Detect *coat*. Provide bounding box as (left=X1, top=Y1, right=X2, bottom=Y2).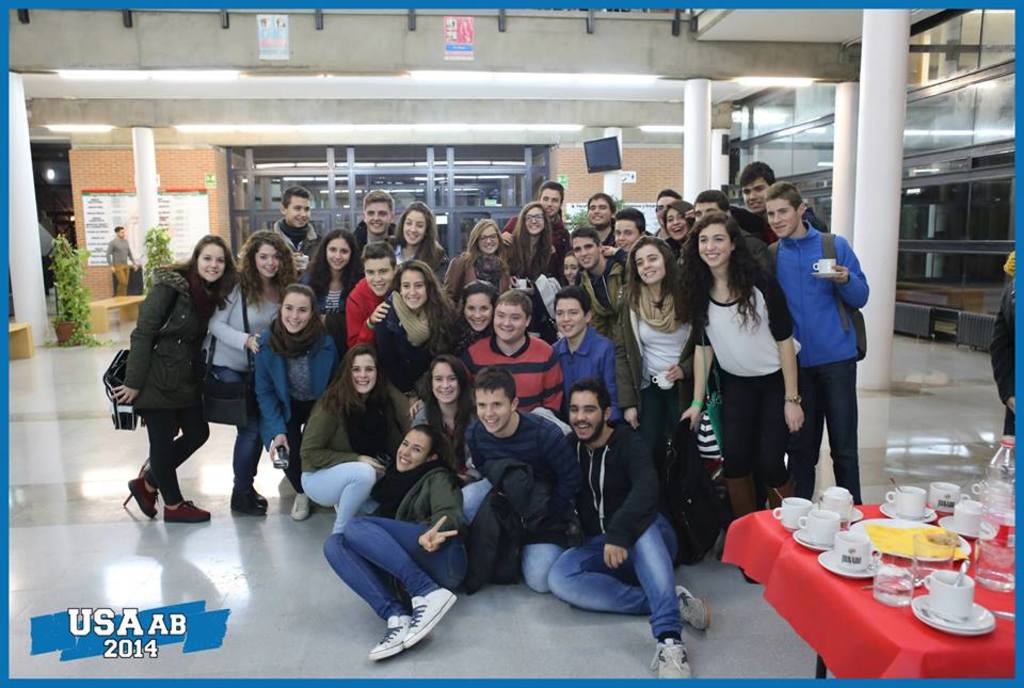
(left=256, top=324, right=331, bottom=451).
